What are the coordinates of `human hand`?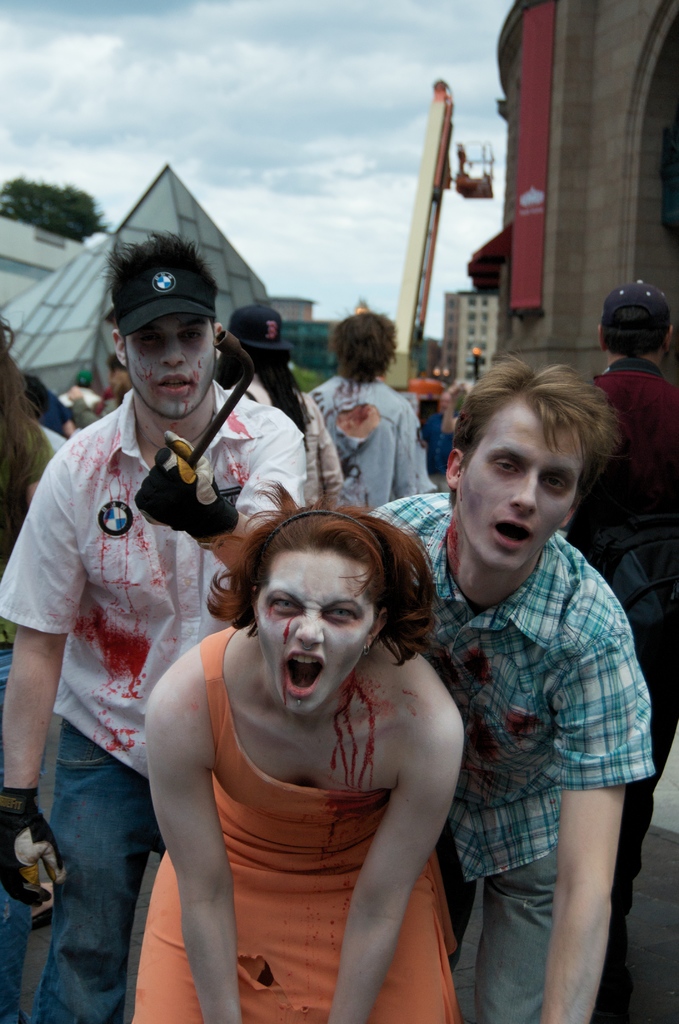
<region>135, 430, 227, 540</region>.
